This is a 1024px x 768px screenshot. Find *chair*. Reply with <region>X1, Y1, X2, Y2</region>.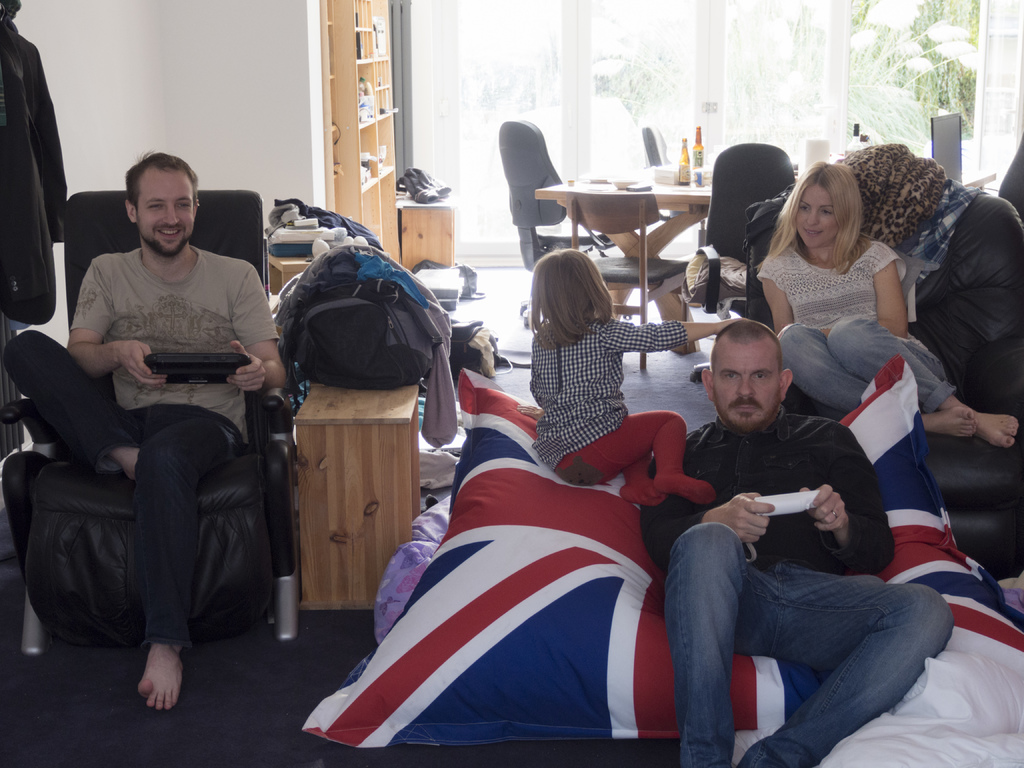
<region>498, 118, 617, 327</region>.
